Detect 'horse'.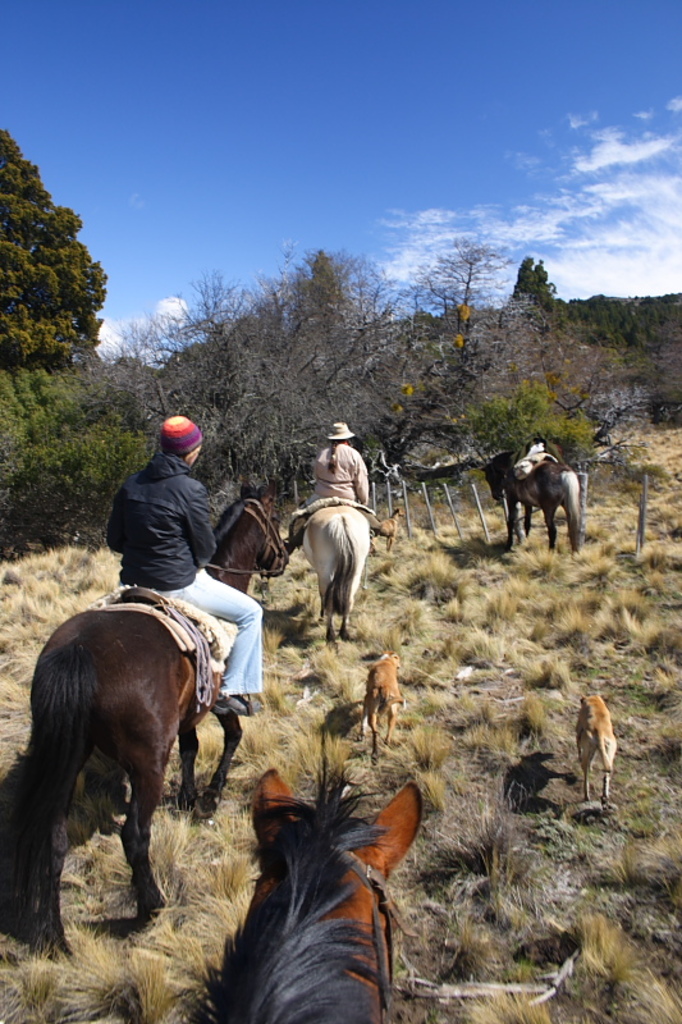
Detected at [18,486,290,960].
